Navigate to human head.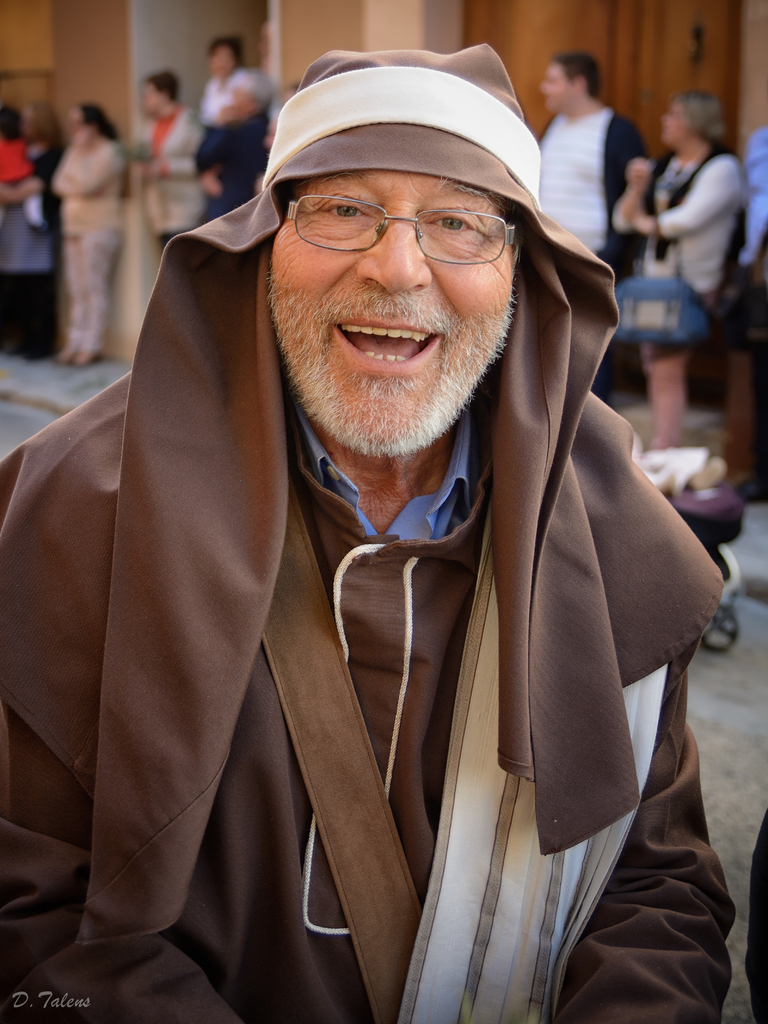
Navigation target: bbox=(660, 90, 726, 151).
